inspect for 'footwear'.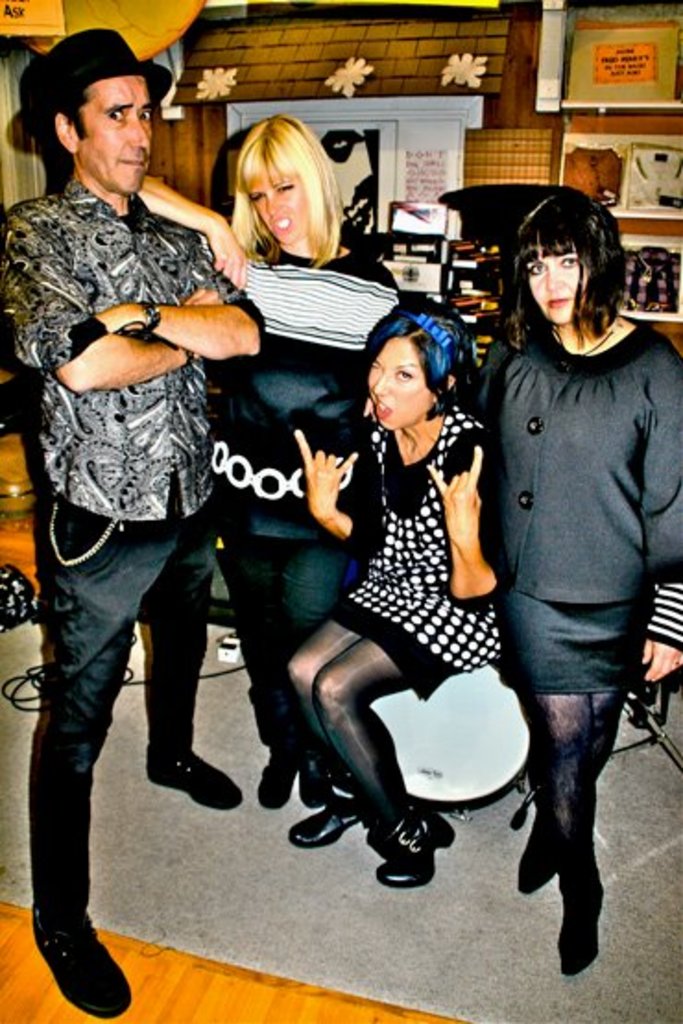
Inspection: locate(515, 810, 552, 897).
